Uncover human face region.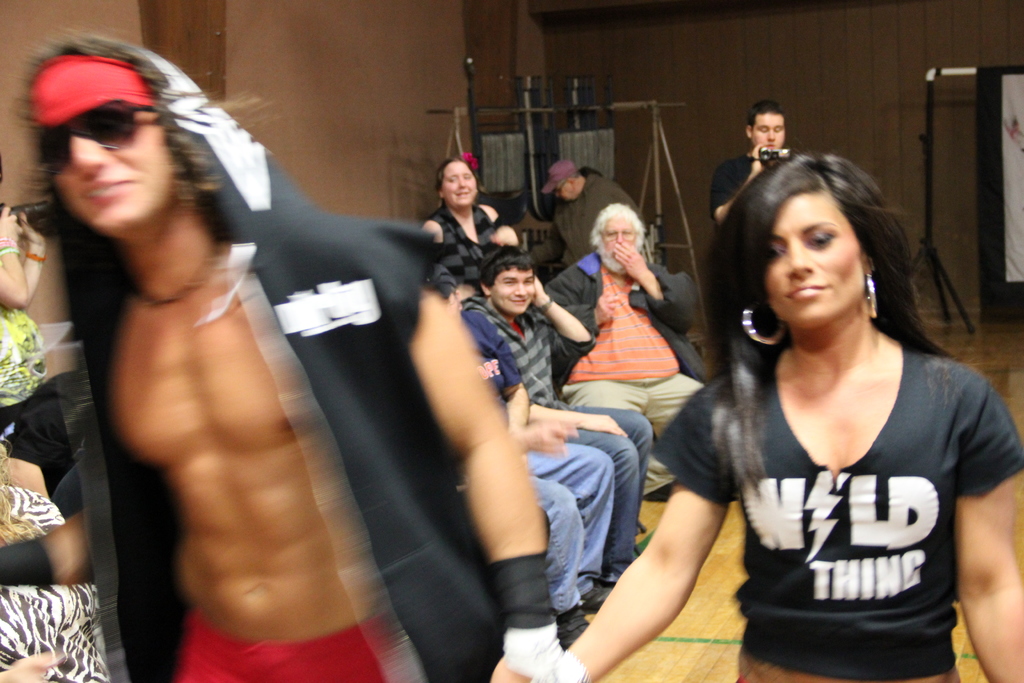
Uncovered: <region>493, 265, 538, 313</region>.
